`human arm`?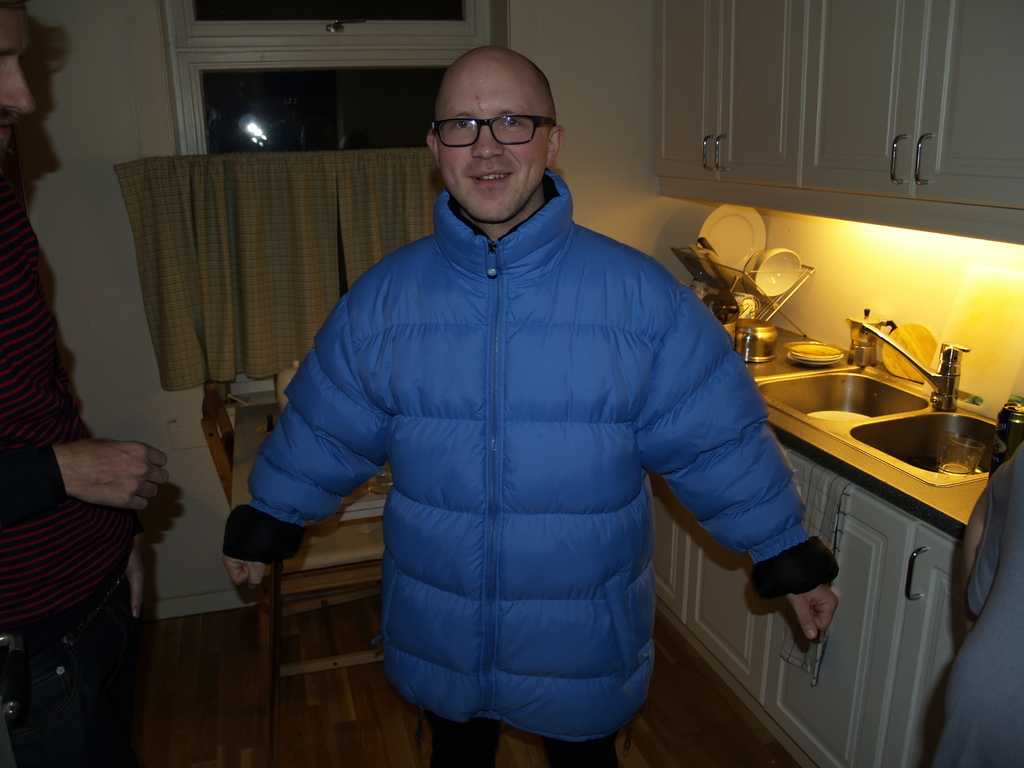
[left=221, top=291, right=389, bottom=591]
